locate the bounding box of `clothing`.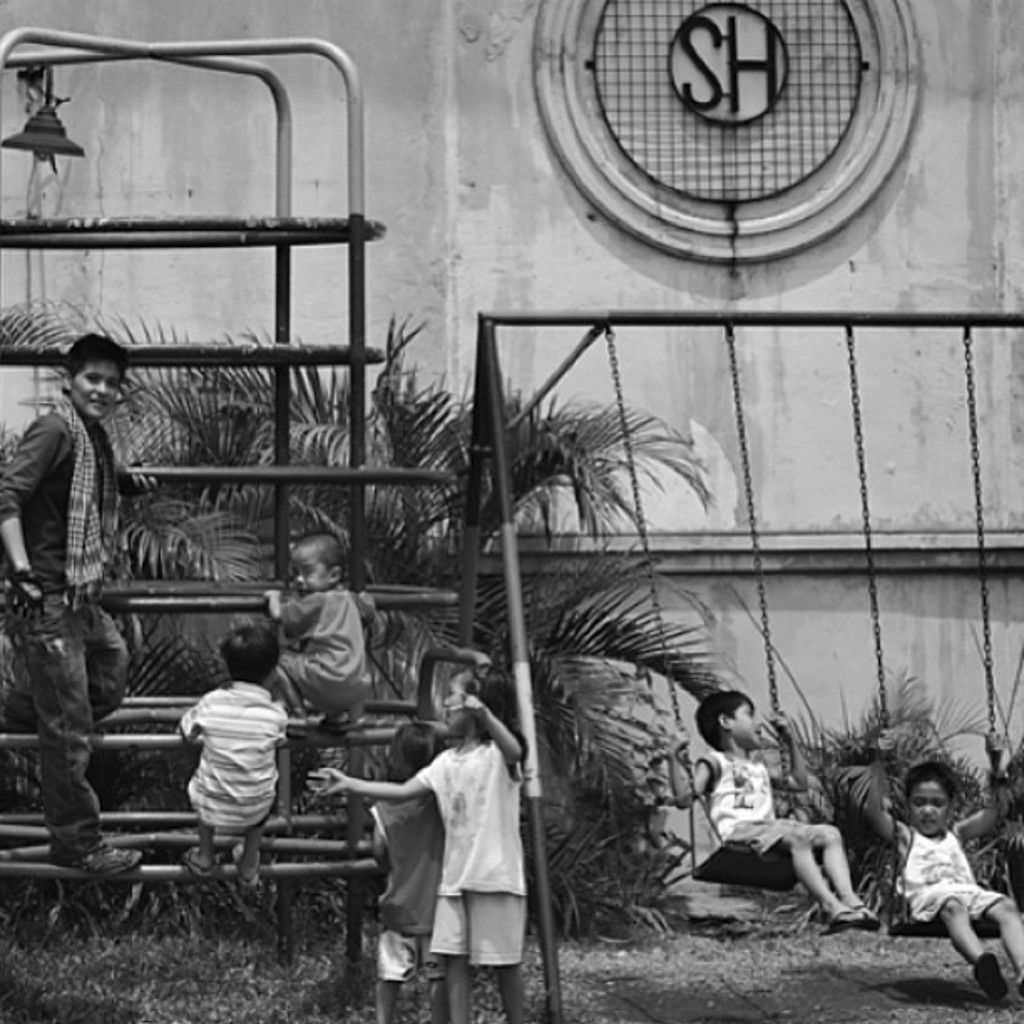
Bounding box: bbox=(368, 773, 452, 991).
